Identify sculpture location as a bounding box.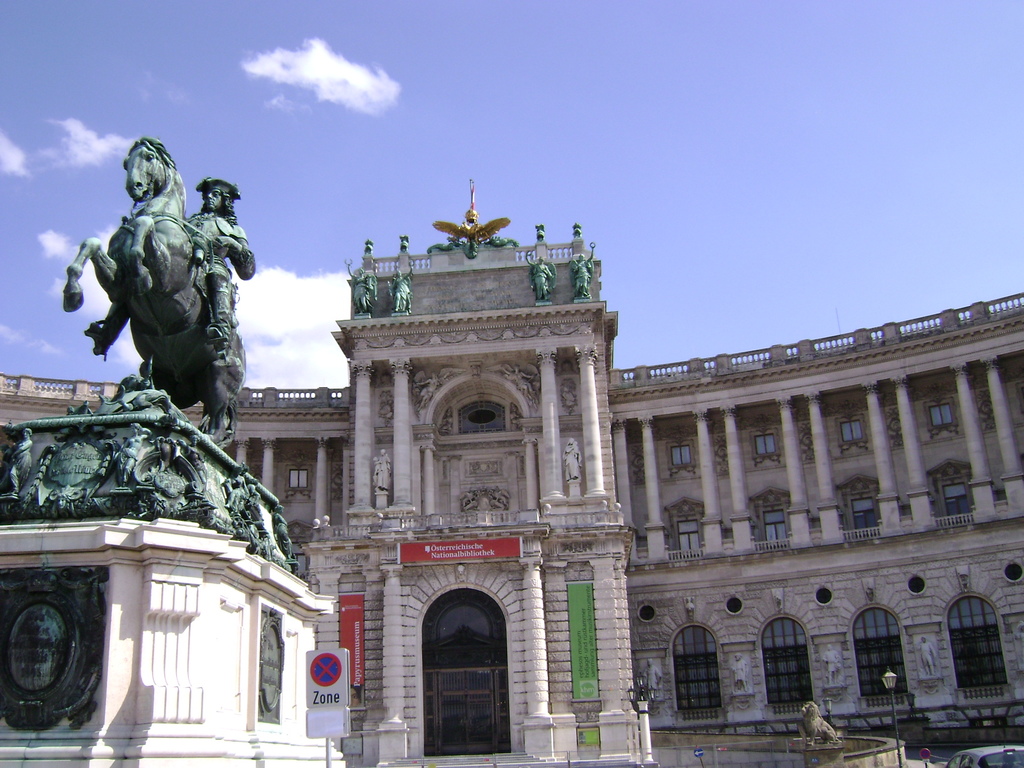
(left=460, top=485, right=509, bottom=508).
